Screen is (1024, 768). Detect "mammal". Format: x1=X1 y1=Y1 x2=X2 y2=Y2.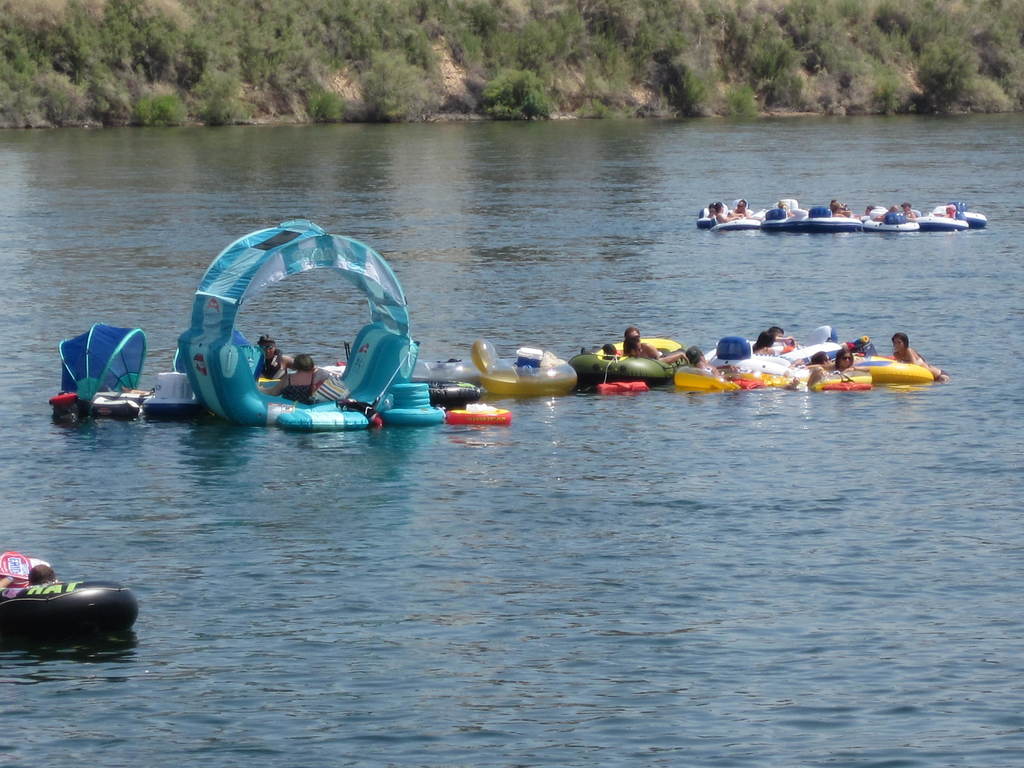
x1=899 y1=204 x2=914 y2=220.
